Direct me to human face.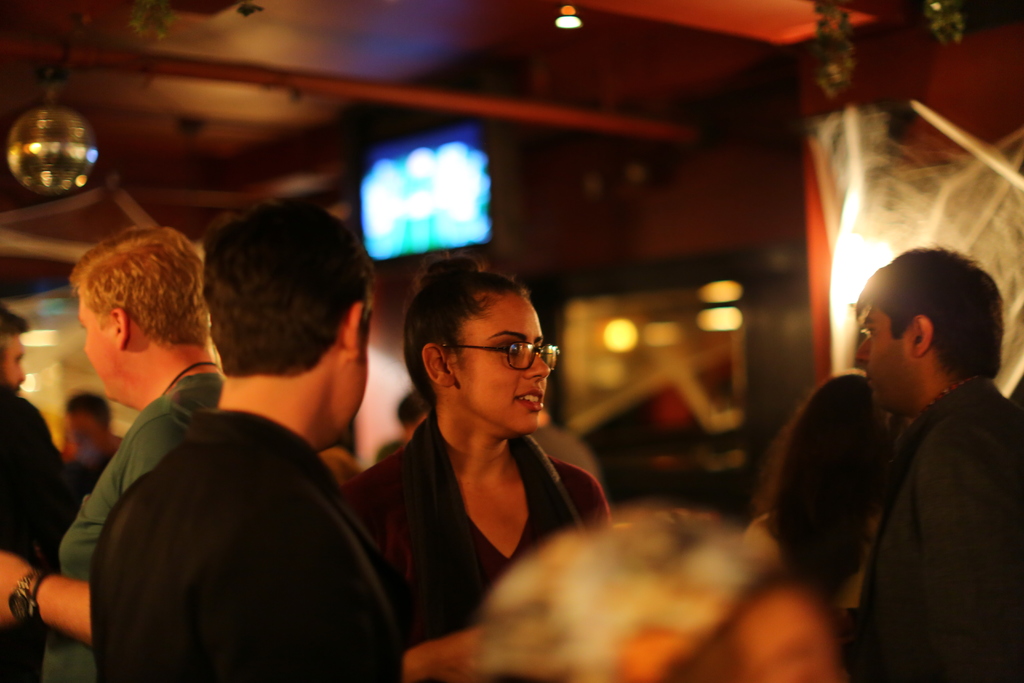
Direction: rect(856, 311, 914, 411).
